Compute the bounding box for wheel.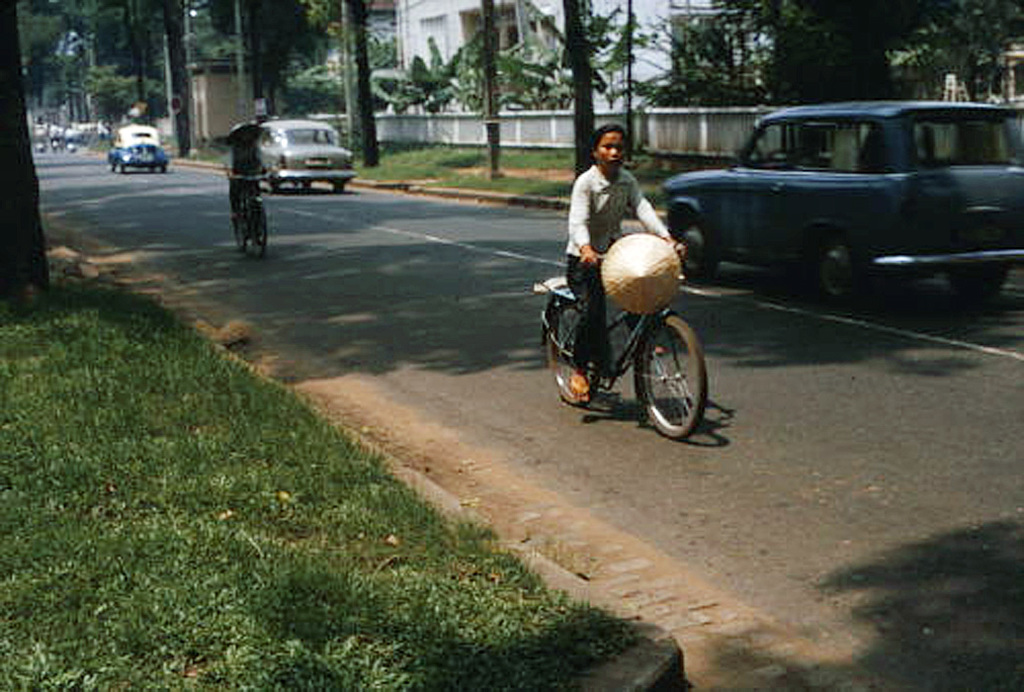
rect(675, 211, 718, 283).
